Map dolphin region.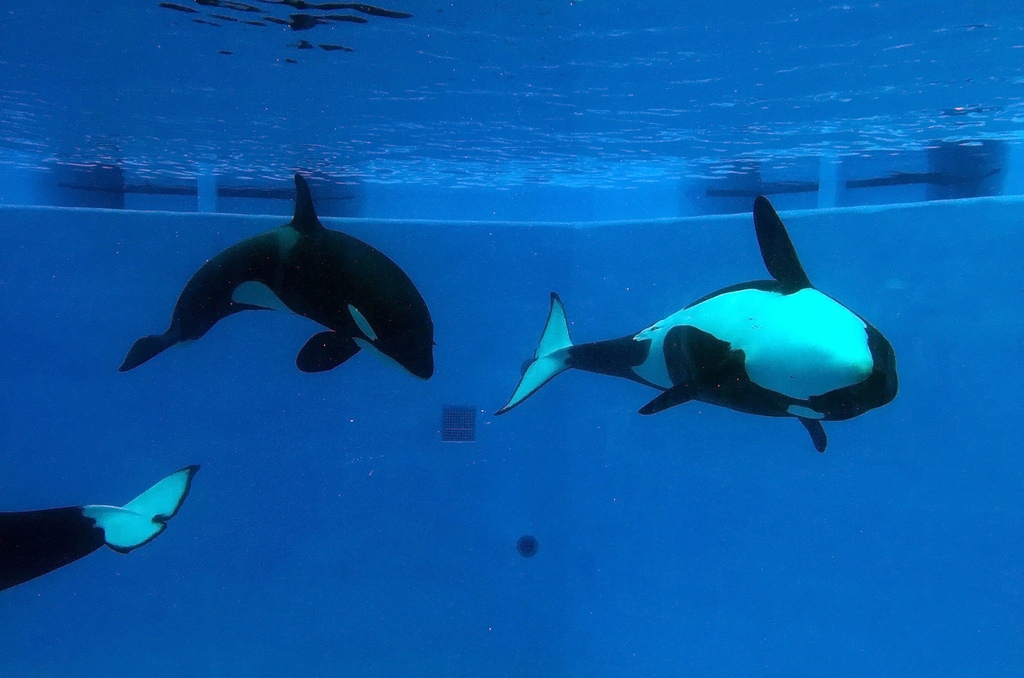
Mapped to bbox(0, 468, 202, 600).
